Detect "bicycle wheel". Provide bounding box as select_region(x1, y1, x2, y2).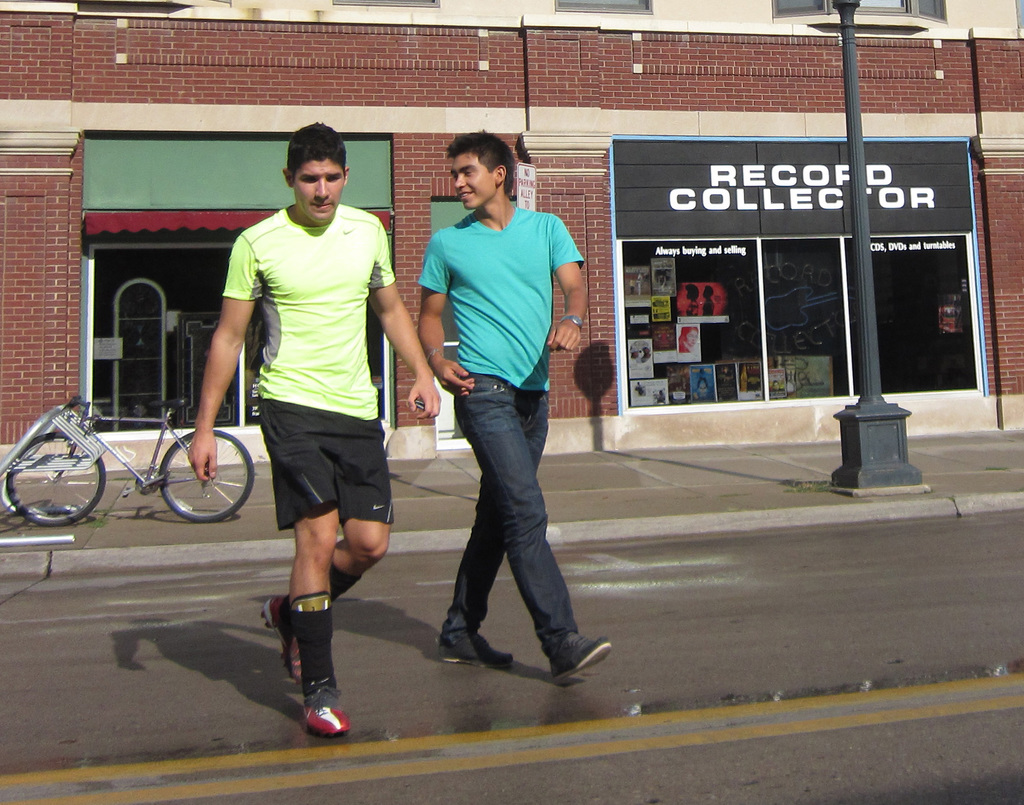
select_region(163, 434, 255, 523).
